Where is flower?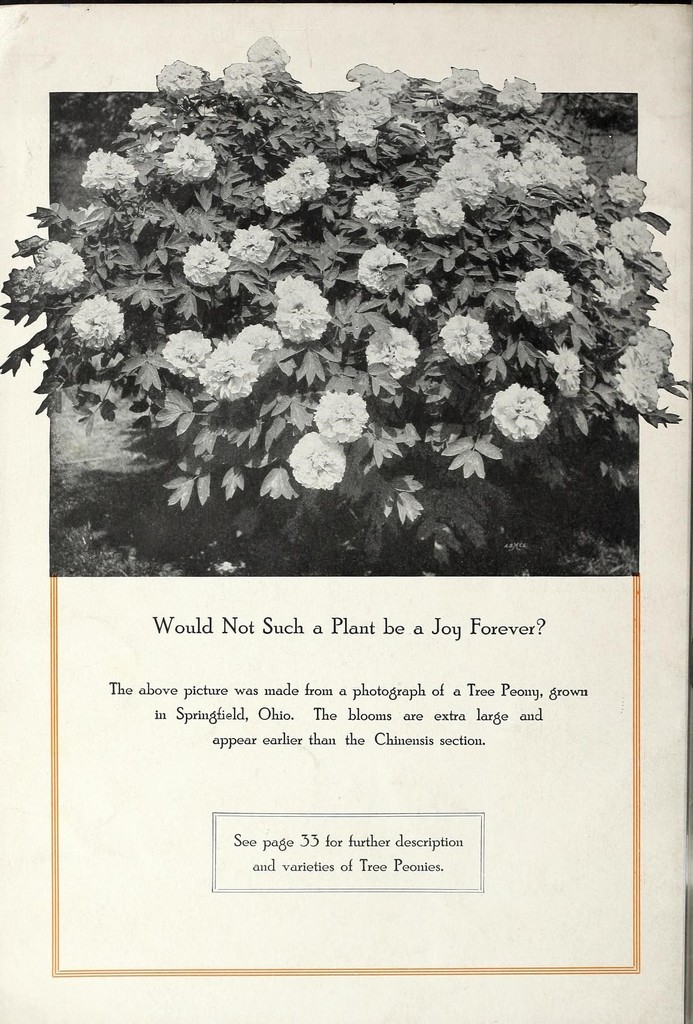
[544,349,586,400].
